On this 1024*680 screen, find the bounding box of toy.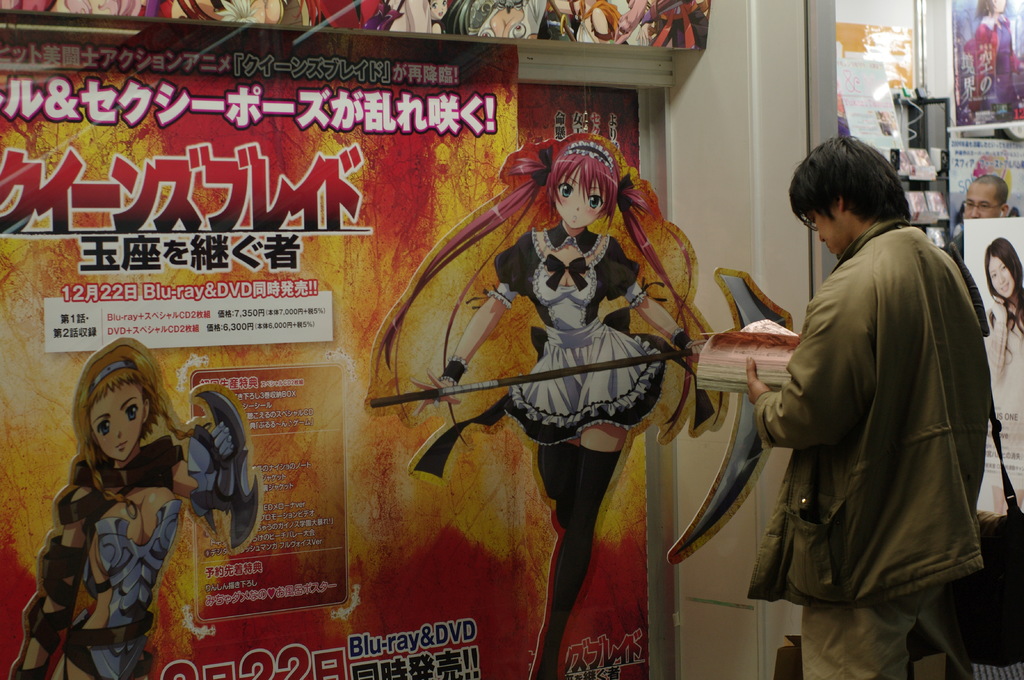
Bounding box: 0:0:178:19.
